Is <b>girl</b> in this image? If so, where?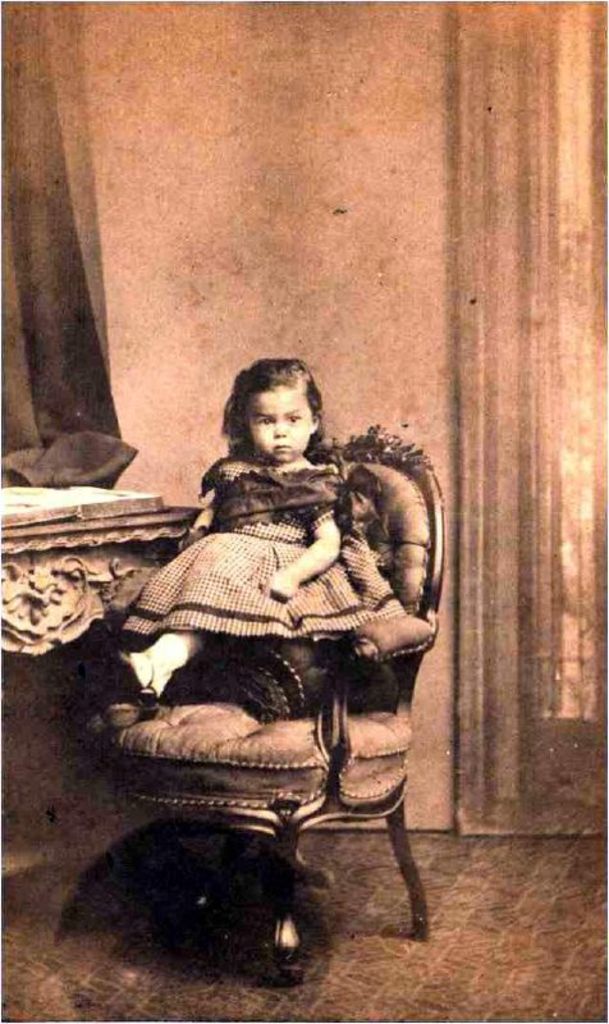
Yes, at bbox=[127, 353, 400, 714].
